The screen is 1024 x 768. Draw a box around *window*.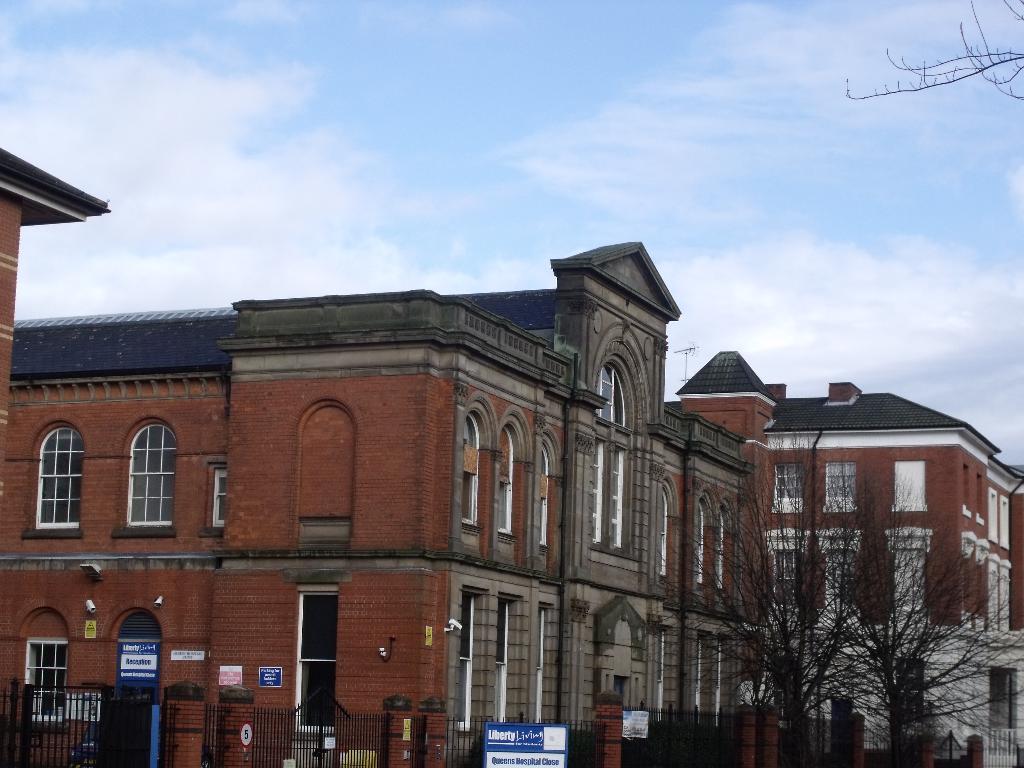
l=658, t=490, r=668, b=579.
